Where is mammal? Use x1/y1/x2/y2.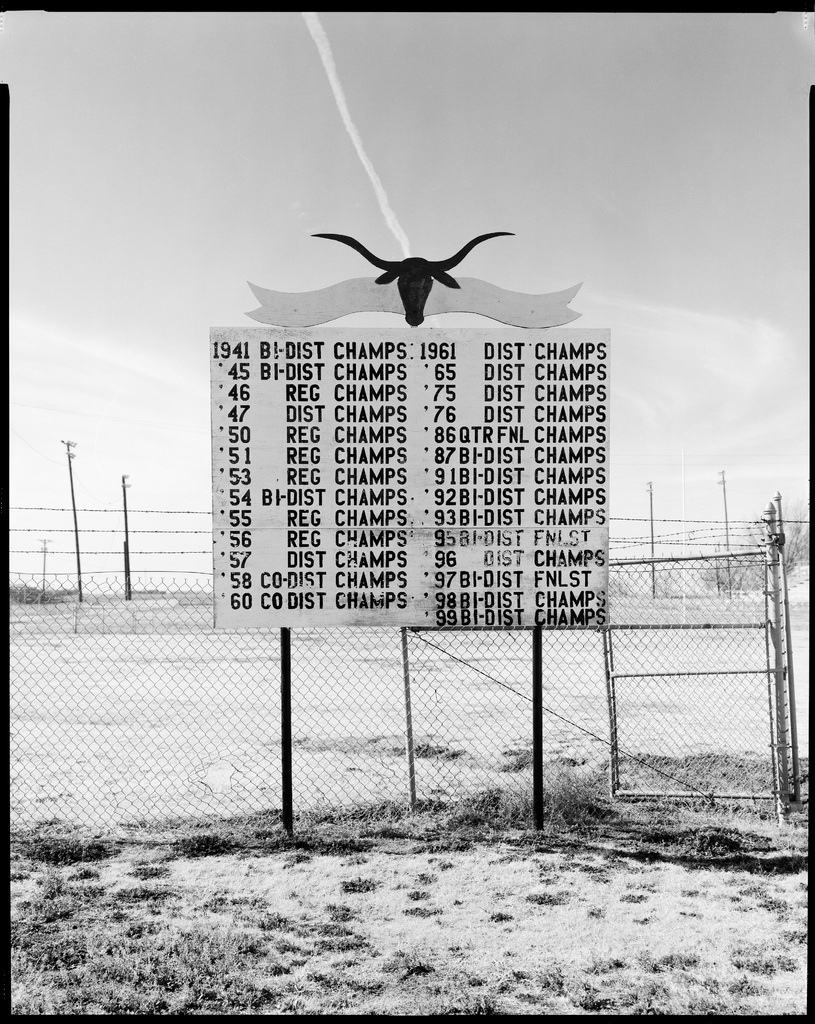
309/232/513/325.
